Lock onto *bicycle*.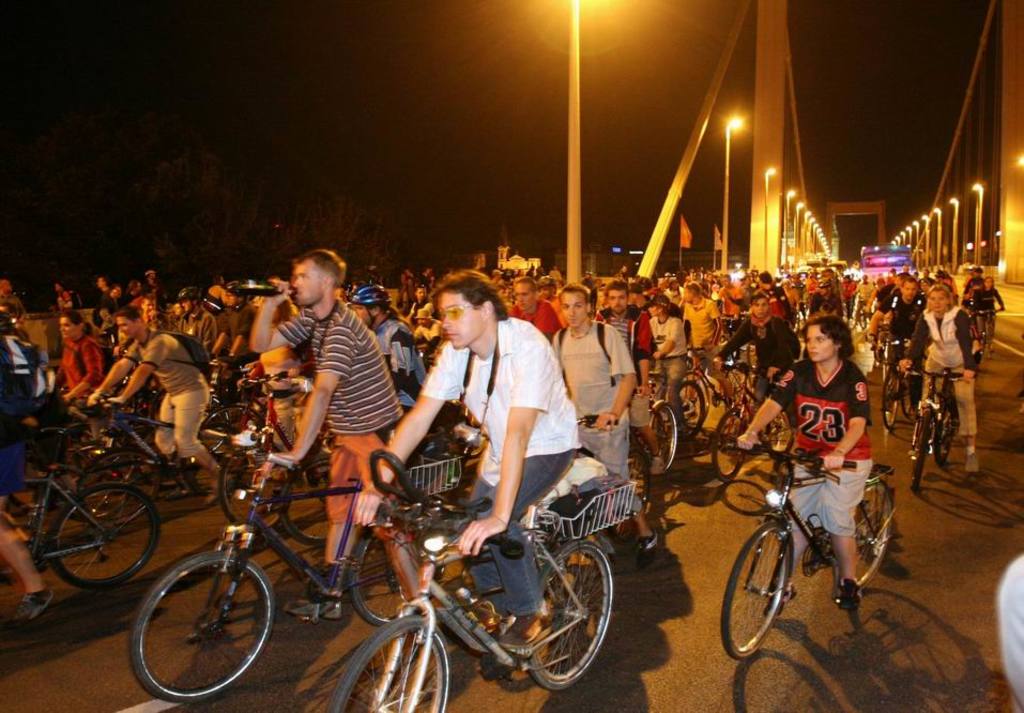
Locked: Rect(126, 410, 454, 712).
